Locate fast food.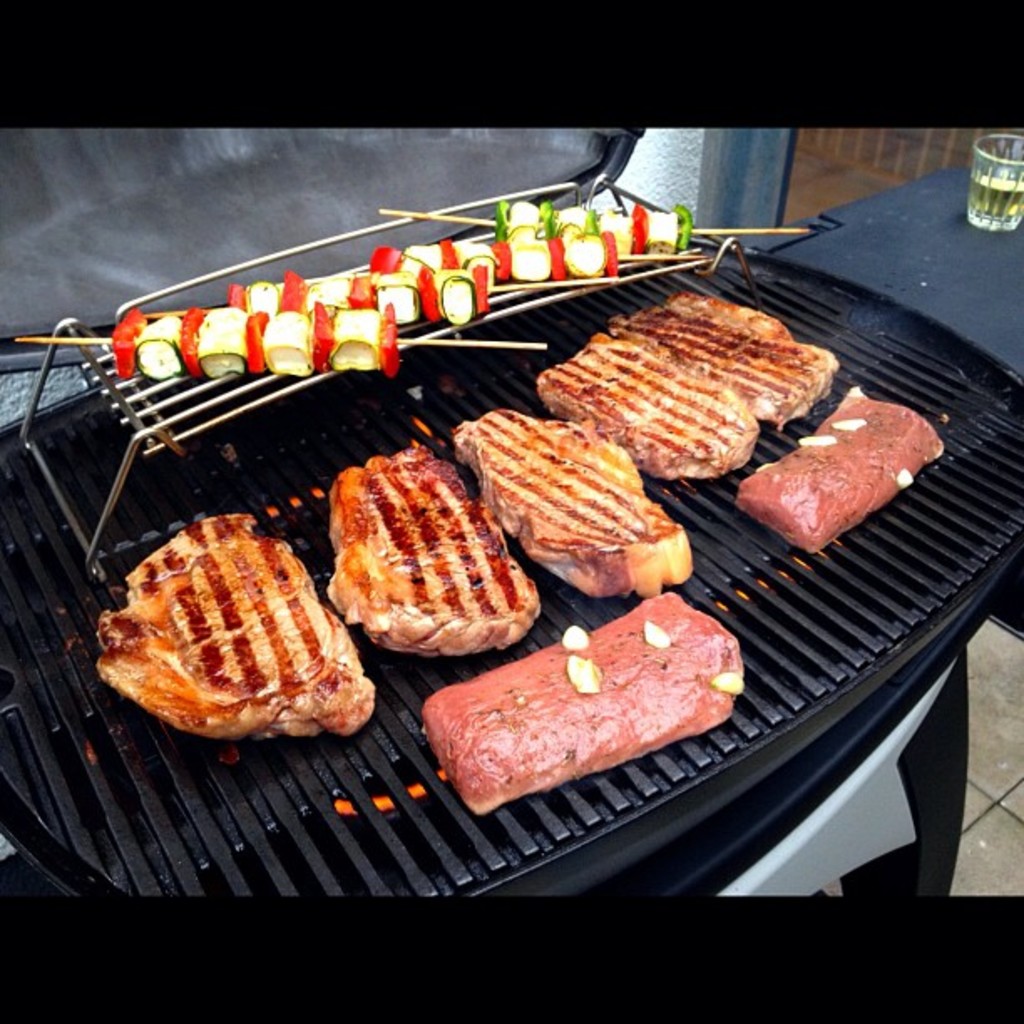
Bounding box: (550,236,566,283).
